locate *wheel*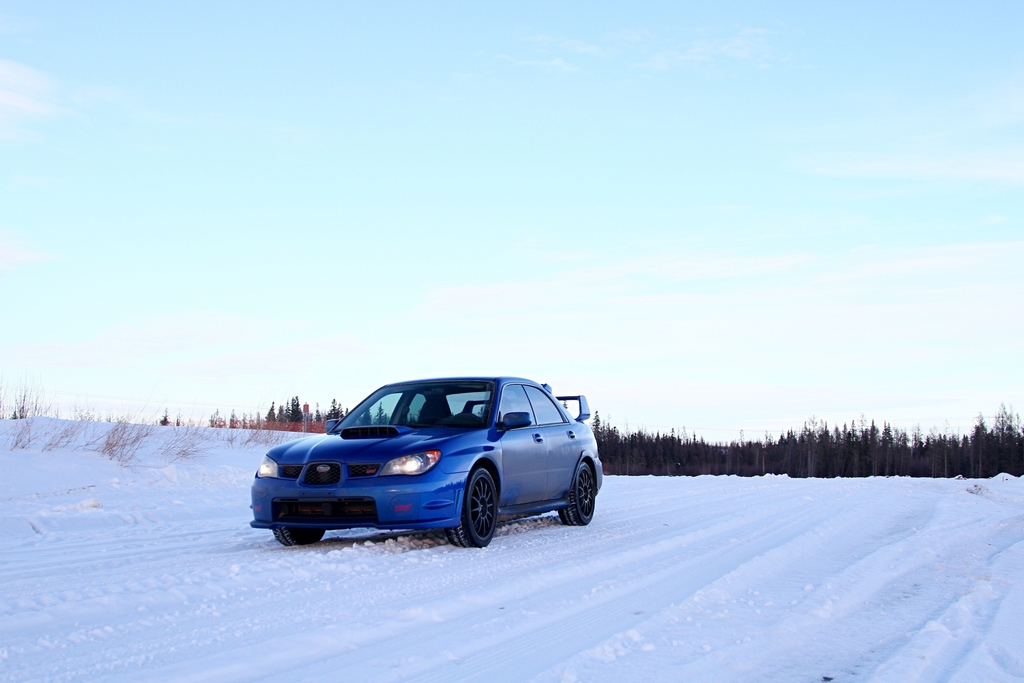
557,459,596,529
